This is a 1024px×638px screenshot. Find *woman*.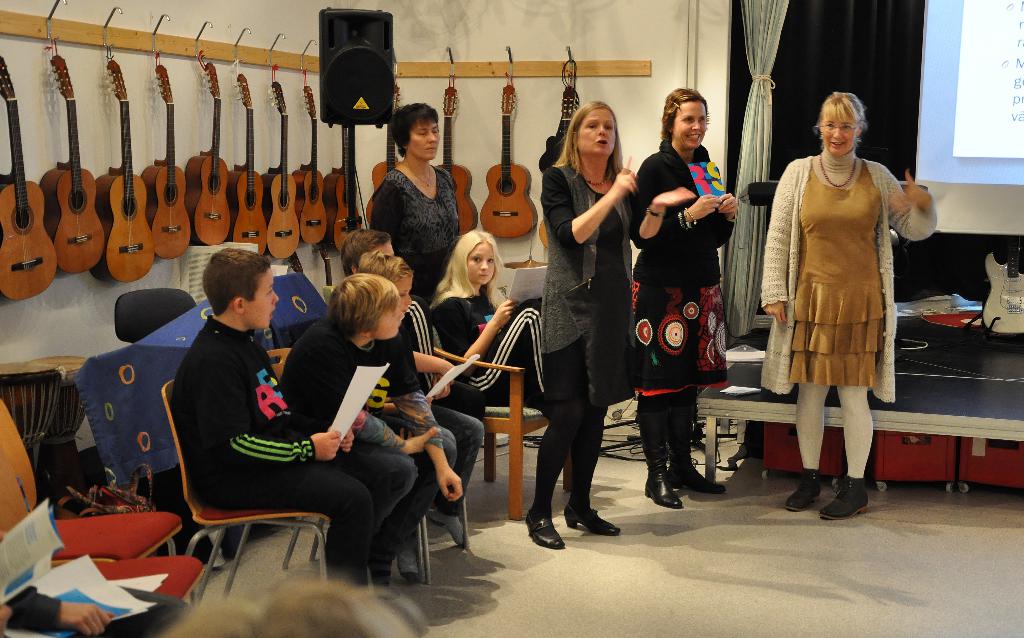
Bounding box: <region>539, 98, 639, 550</region>.
